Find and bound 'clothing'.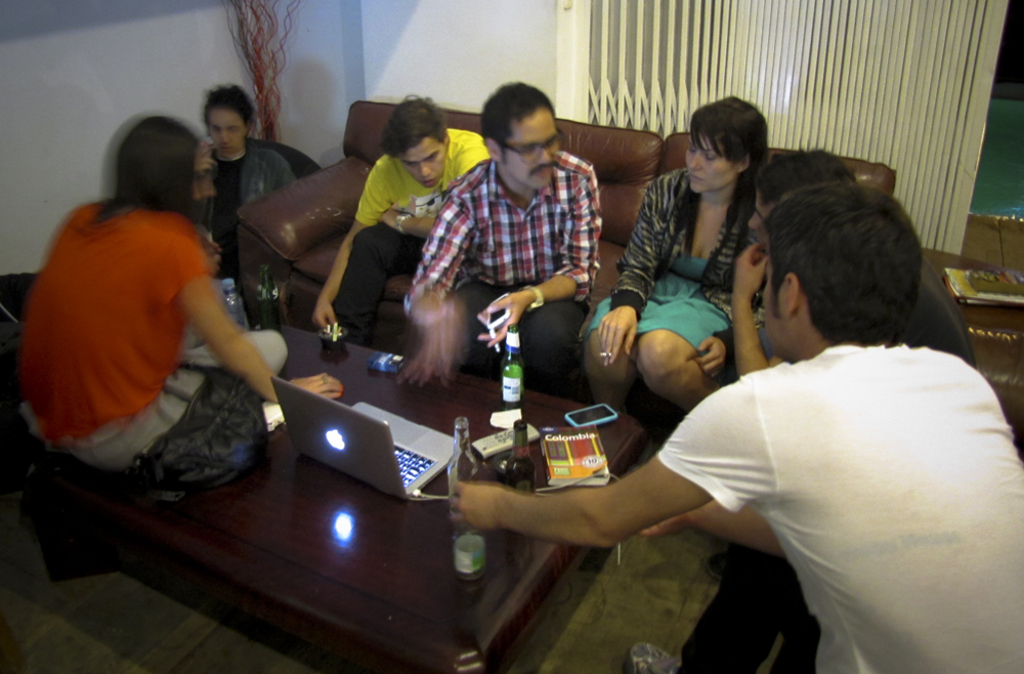
Bound: l=911, t=260, r=990, b=382.
